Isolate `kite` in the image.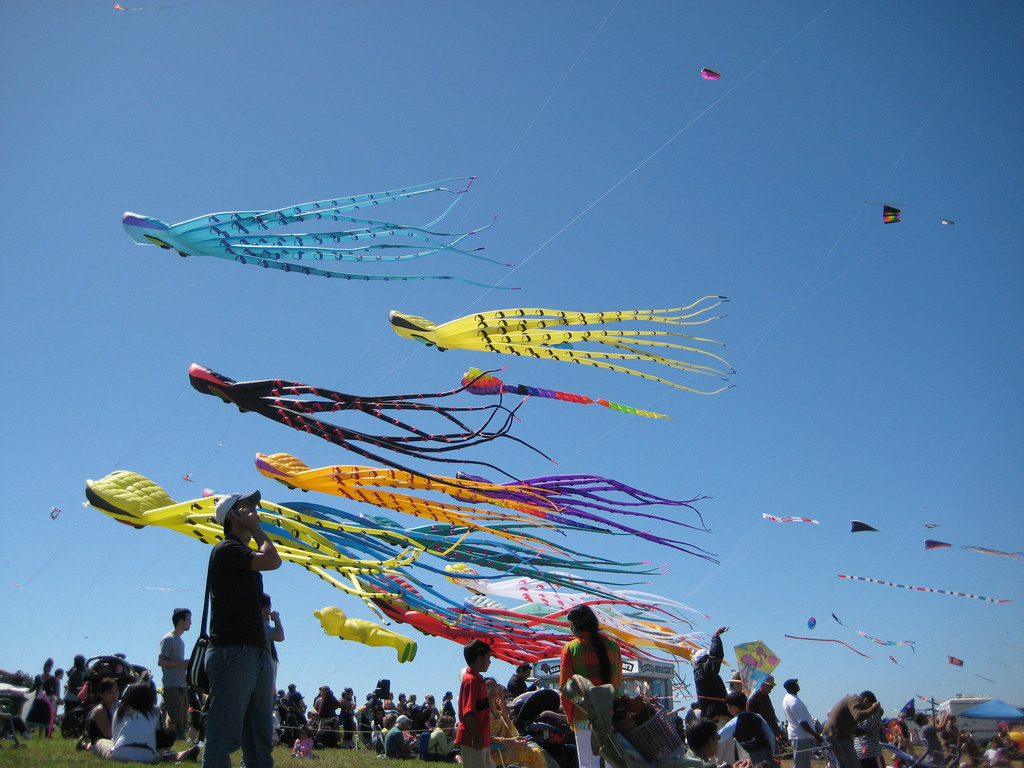
Isolated region: {"left": 879, "top": 202, "right": 904, "bottom": 228}.
